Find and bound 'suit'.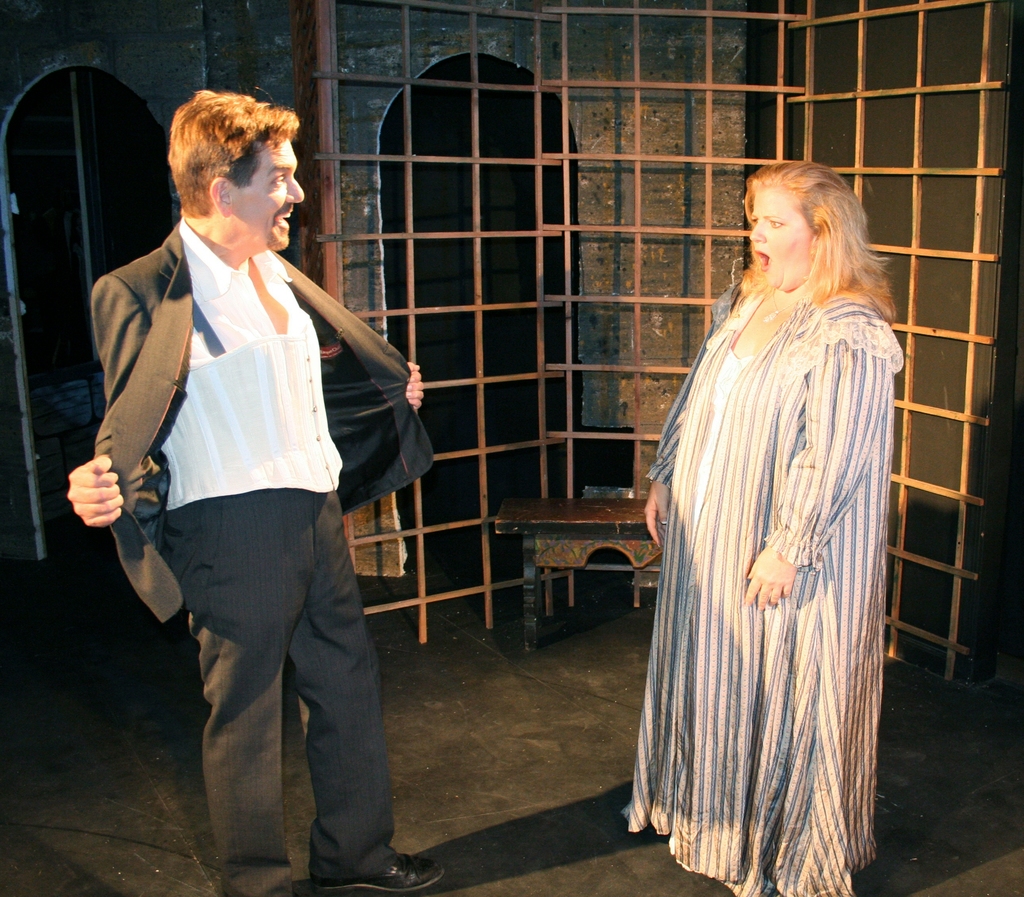
Bound: x1=72, y1=205, x2=403, y2=864.
